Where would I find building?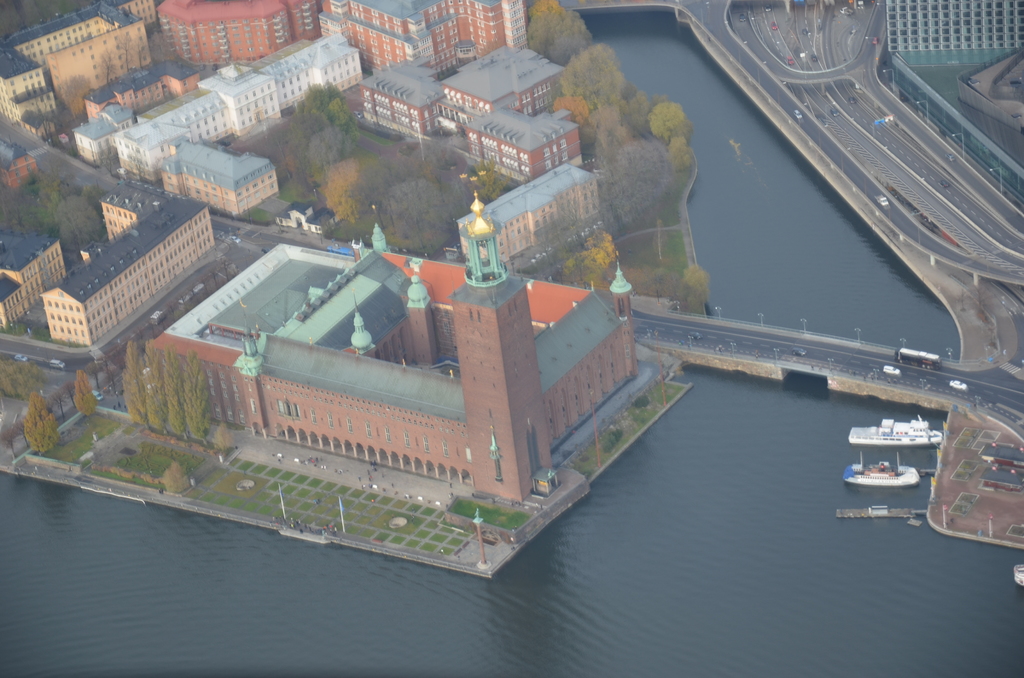
At 883,0,1023,56.
